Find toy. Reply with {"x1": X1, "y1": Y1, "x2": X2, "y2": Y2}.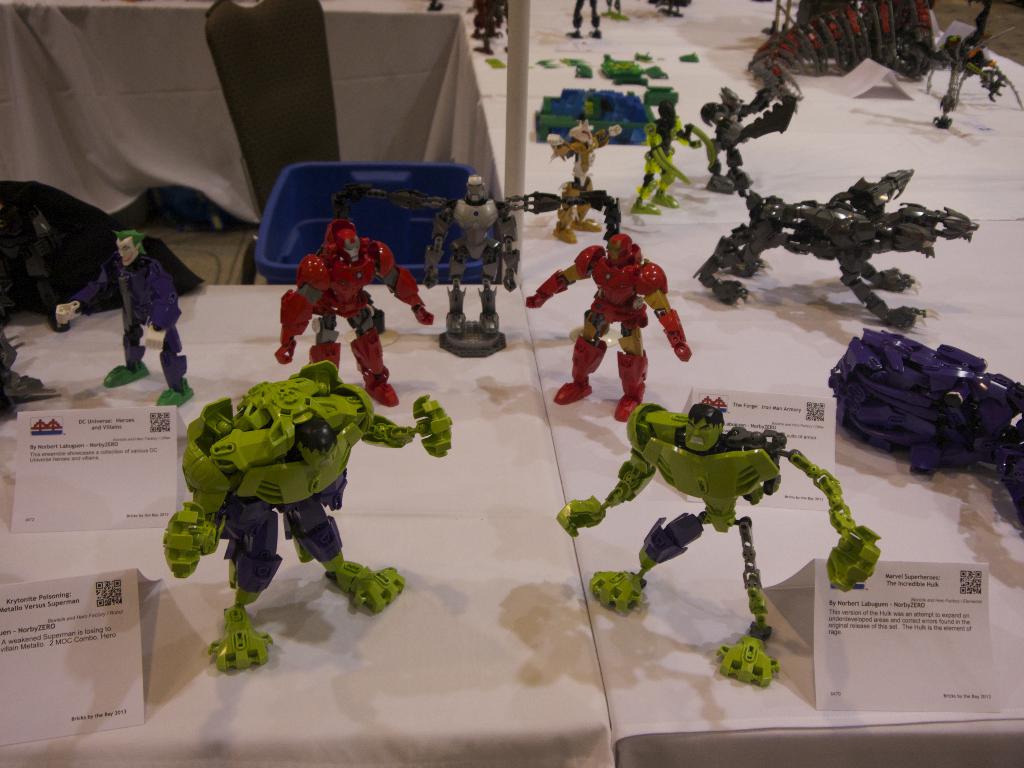
{"x1": 745, "y1": 0, "x2": 1023, "y2": 131}.
